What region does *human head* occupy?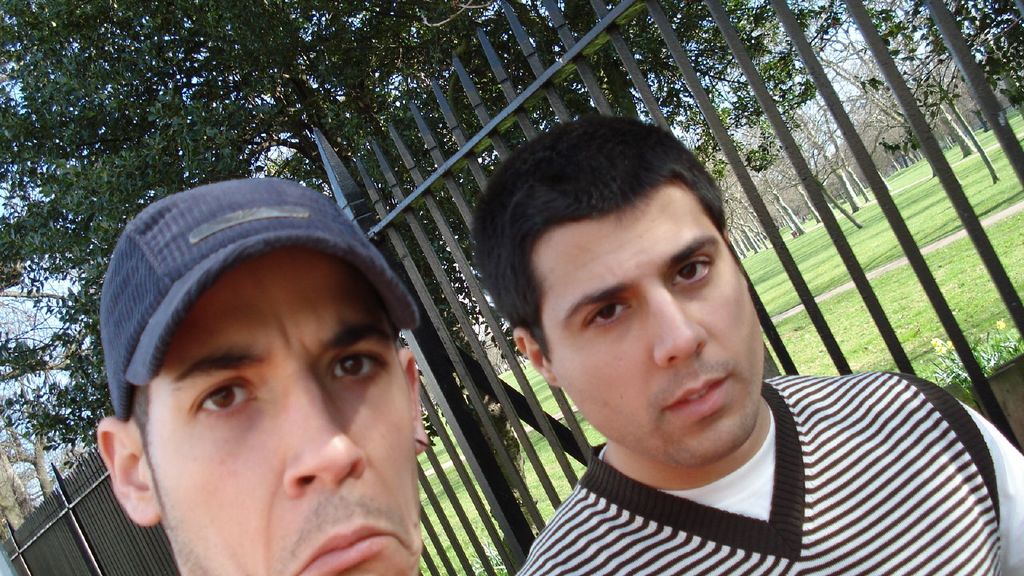
bbox=[104, 166, 414, 554].
